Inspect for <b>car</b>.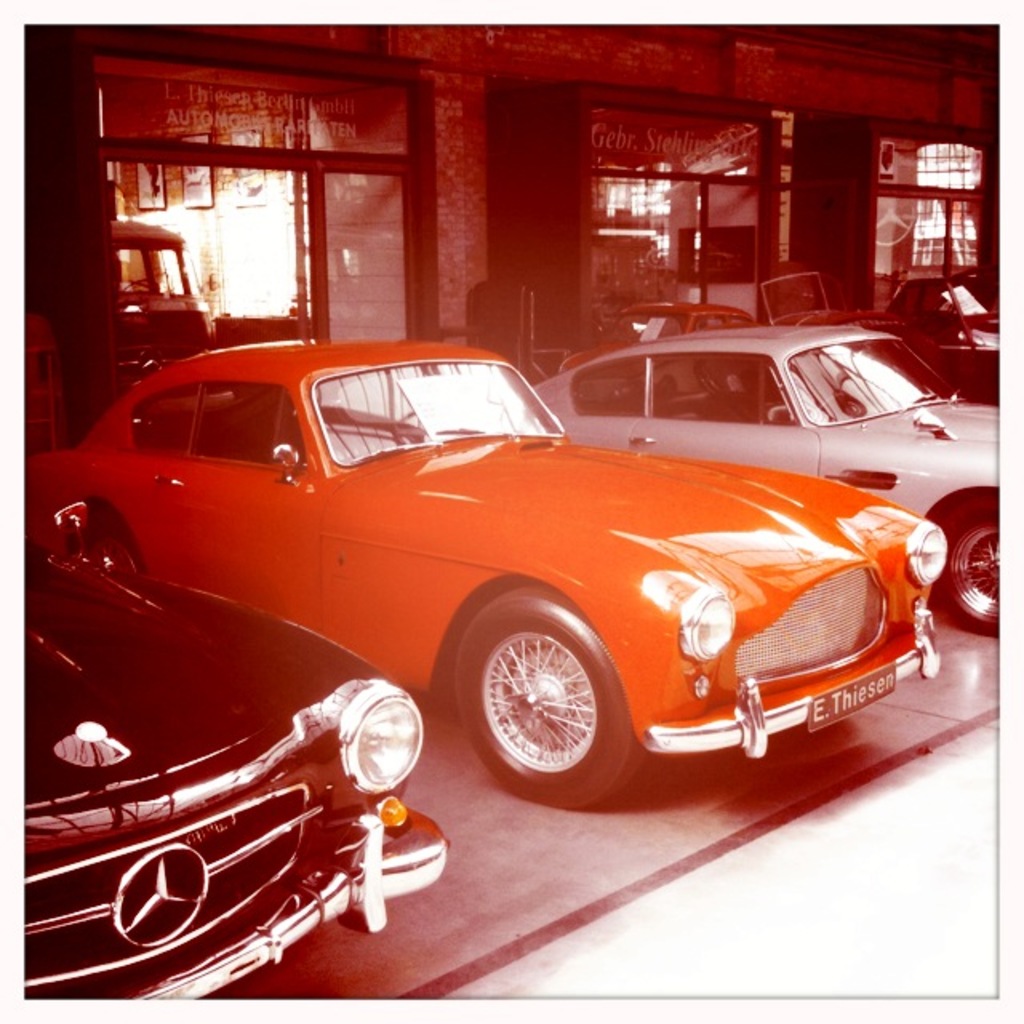
Inspection: {"x1": 0, "y1": 547, "x2": 440, "y2": 1003}.
